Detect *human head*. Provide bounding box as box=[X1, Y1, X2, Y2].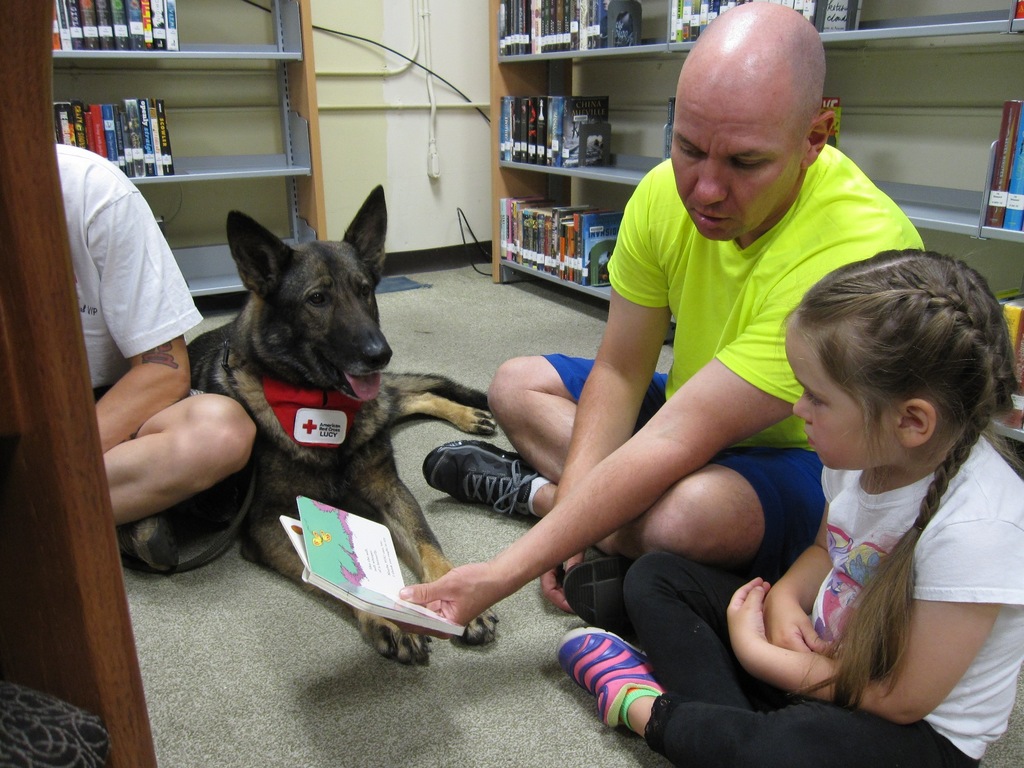
box=[780, 250, 1014, 471].
